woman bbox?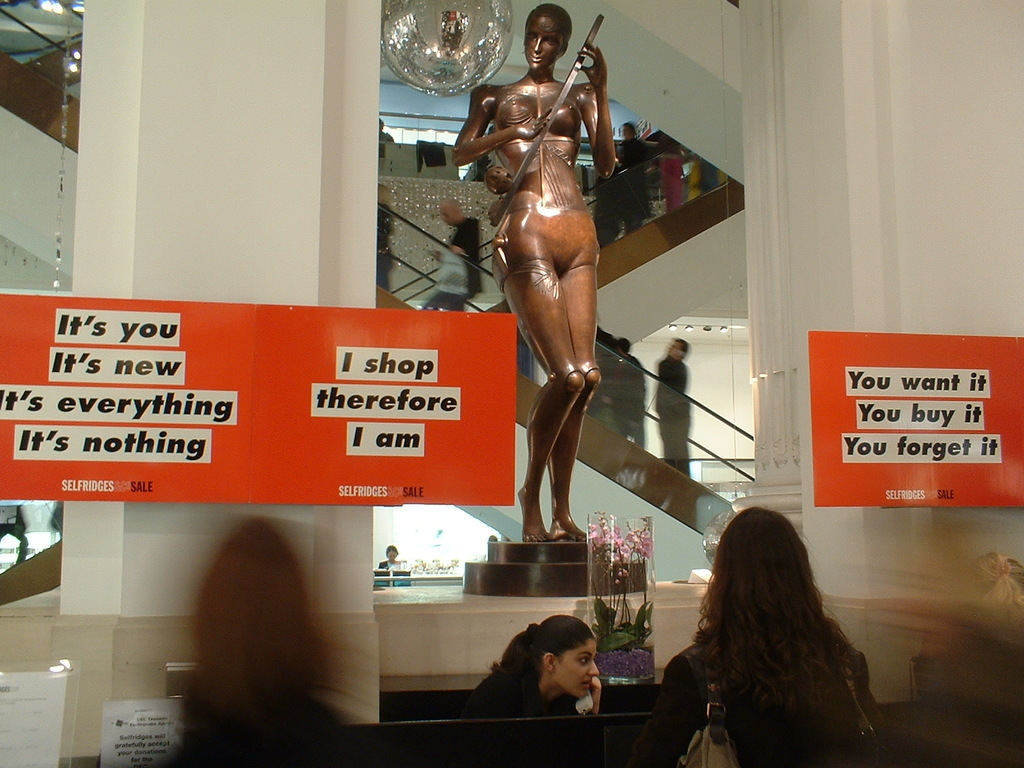
region(451, 611, 599, 717)
